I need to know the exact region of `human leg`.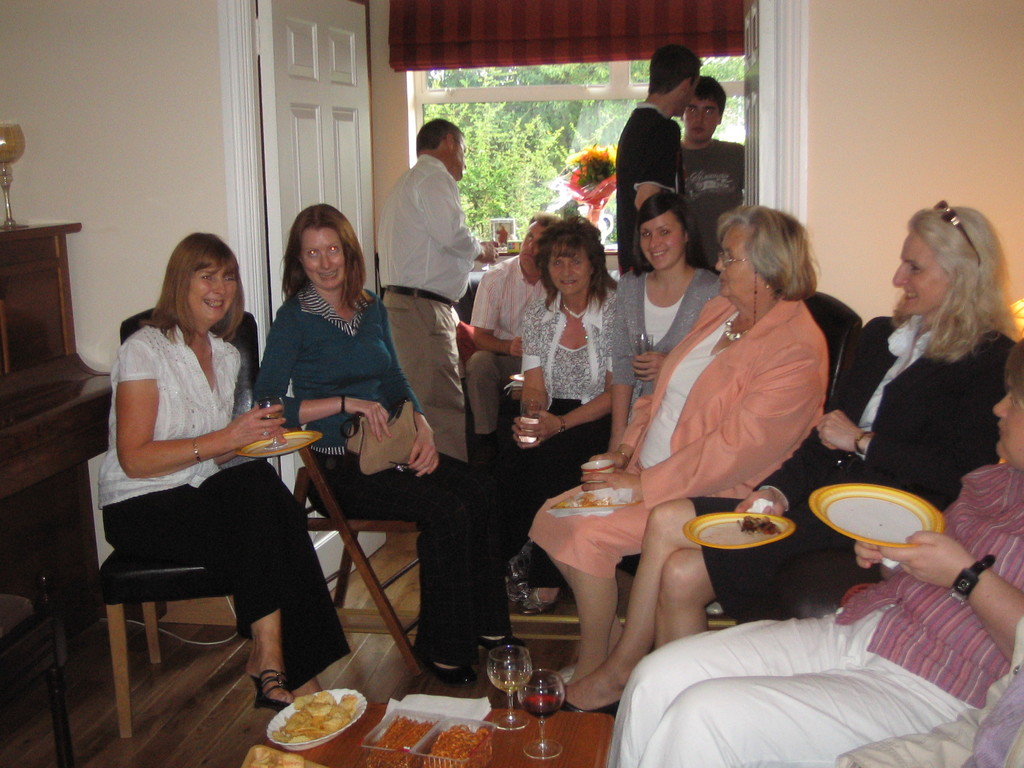
Region: <region>607, 634, 874, 761</region>.
